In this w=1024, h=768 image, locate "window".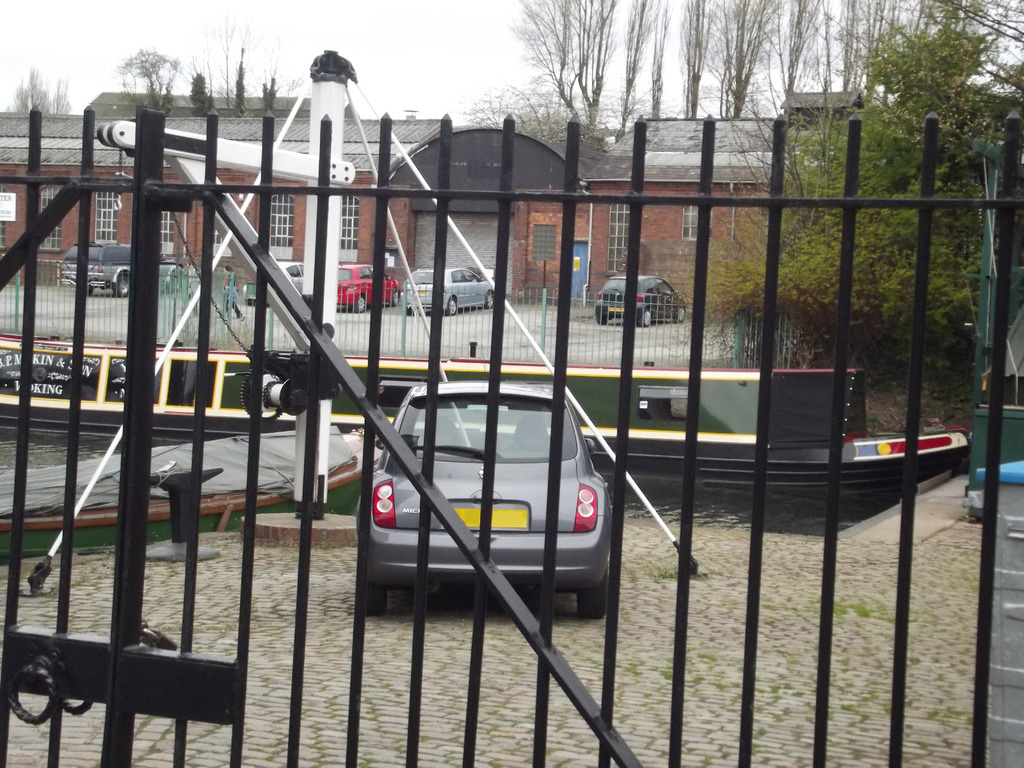
Bounding box: bbox(95, 190, 116, 242).
